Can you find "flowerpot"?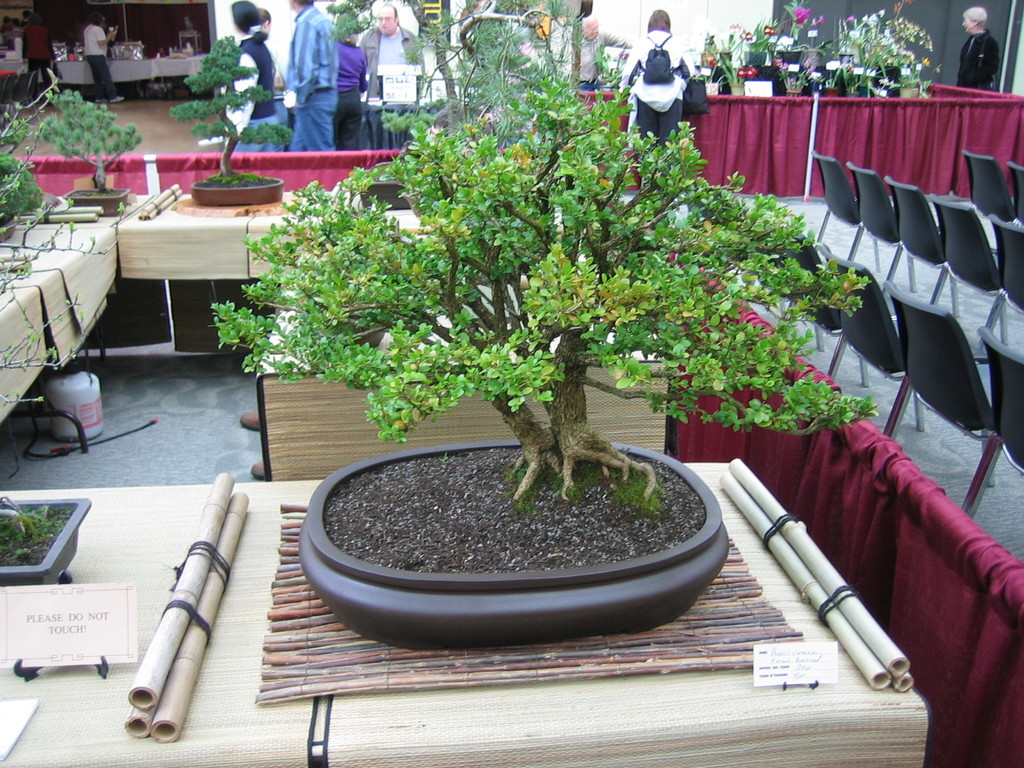
Yes, bounding box: 784/87/800/98.
